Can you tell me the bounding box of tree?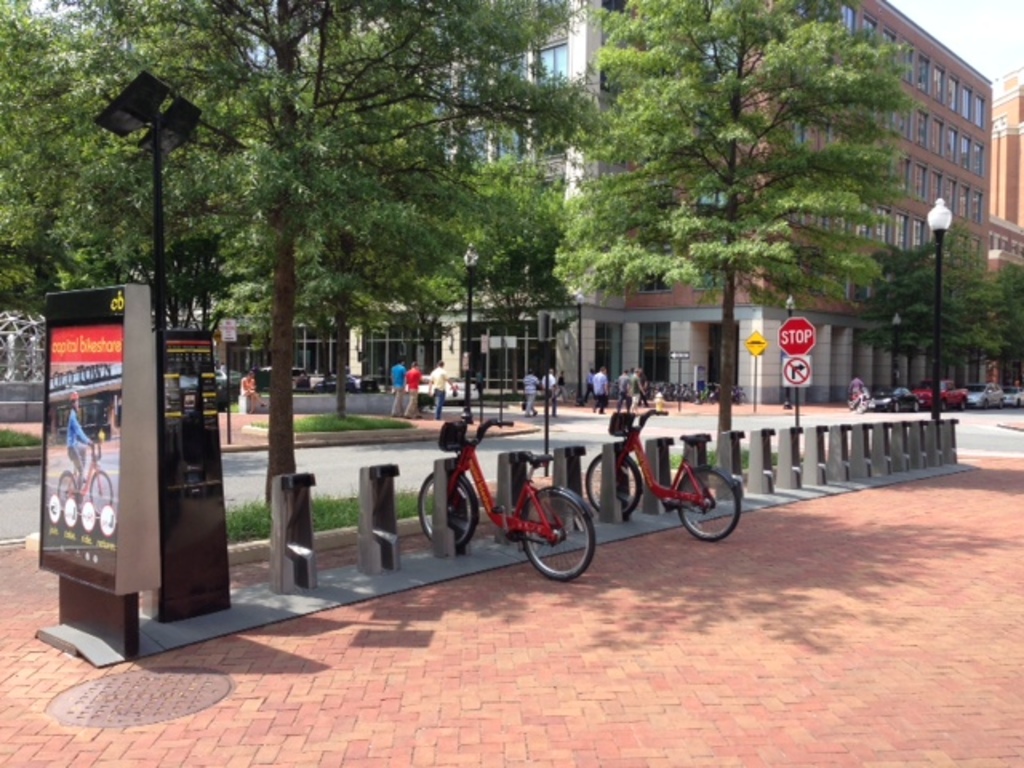
853/232/1006/394.
